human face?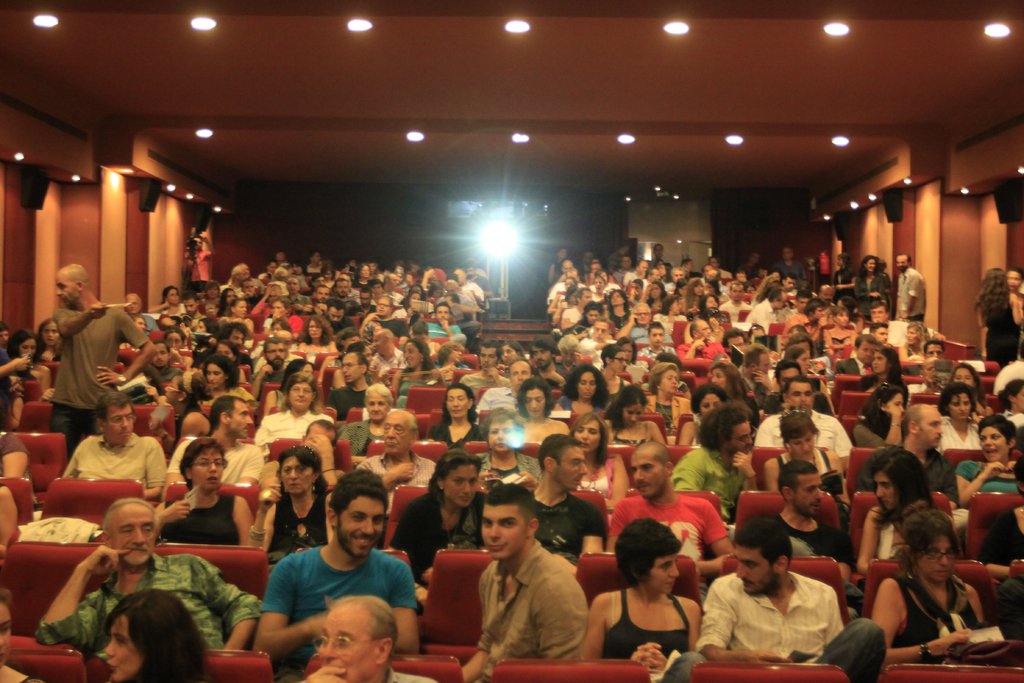
<box>227,404,250,439</box>
